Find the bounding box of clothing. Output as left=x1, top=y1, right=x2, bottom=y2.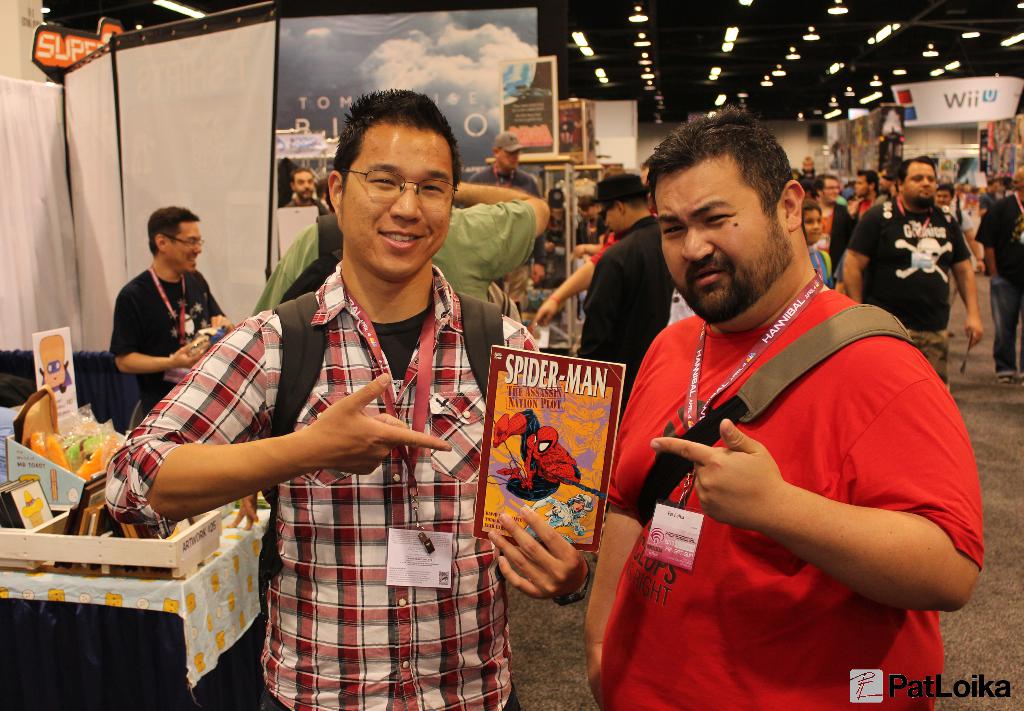
left=801, top=235, right=835, bottom=281.
